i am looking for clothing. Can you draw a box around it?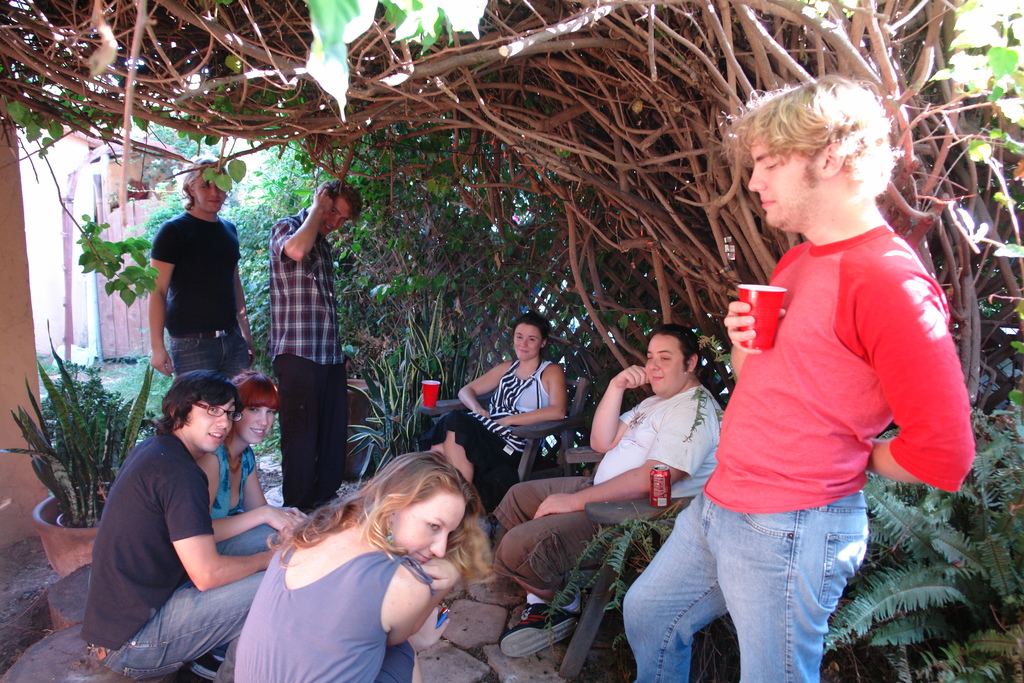
Sure, the bounding box is <bbox>79, 424, 280, 680</bbox>.
